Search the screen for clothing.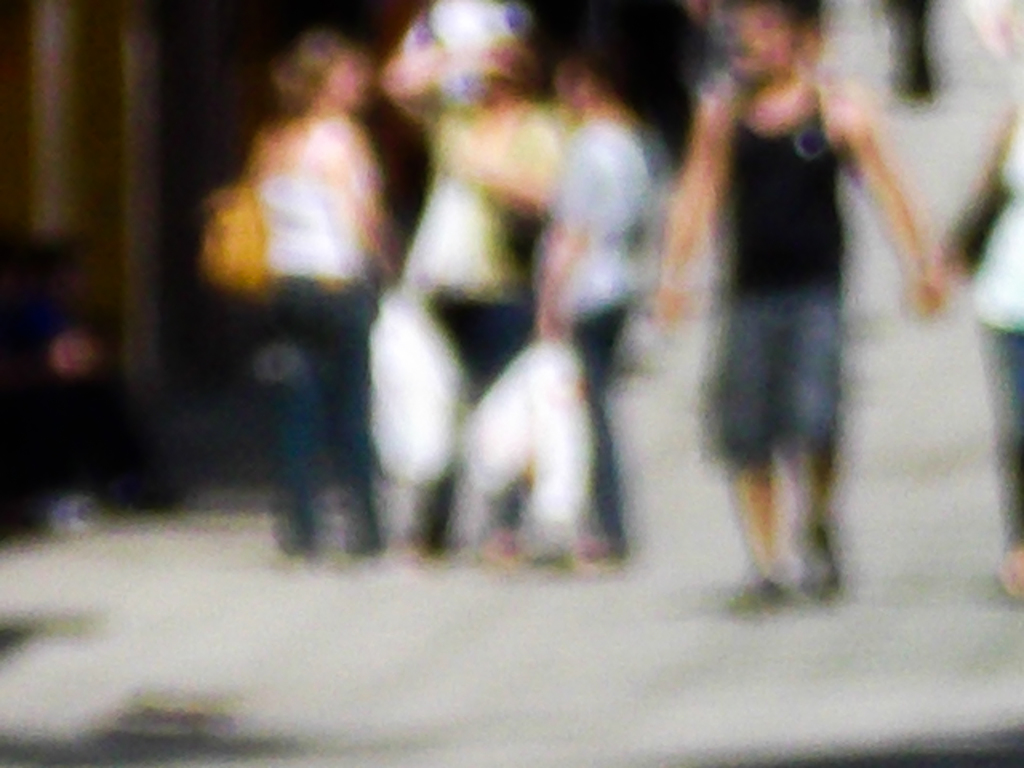
Found at rect(700, 84, 841, 467).
